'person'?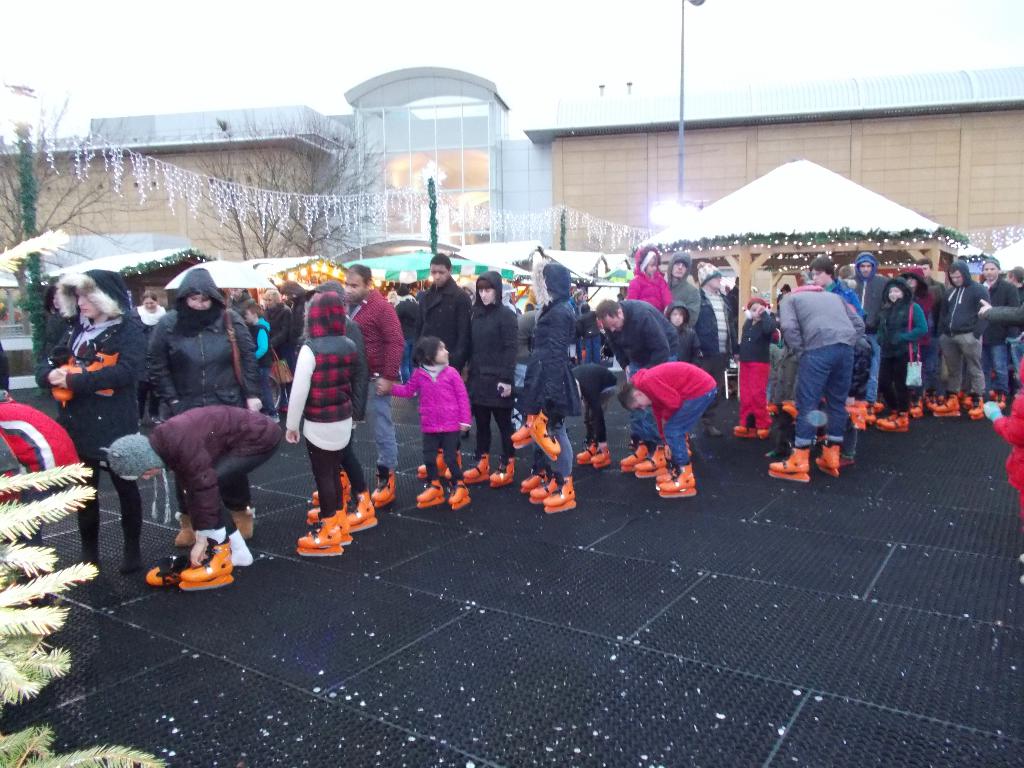
region(506, 249, 585, 515)
